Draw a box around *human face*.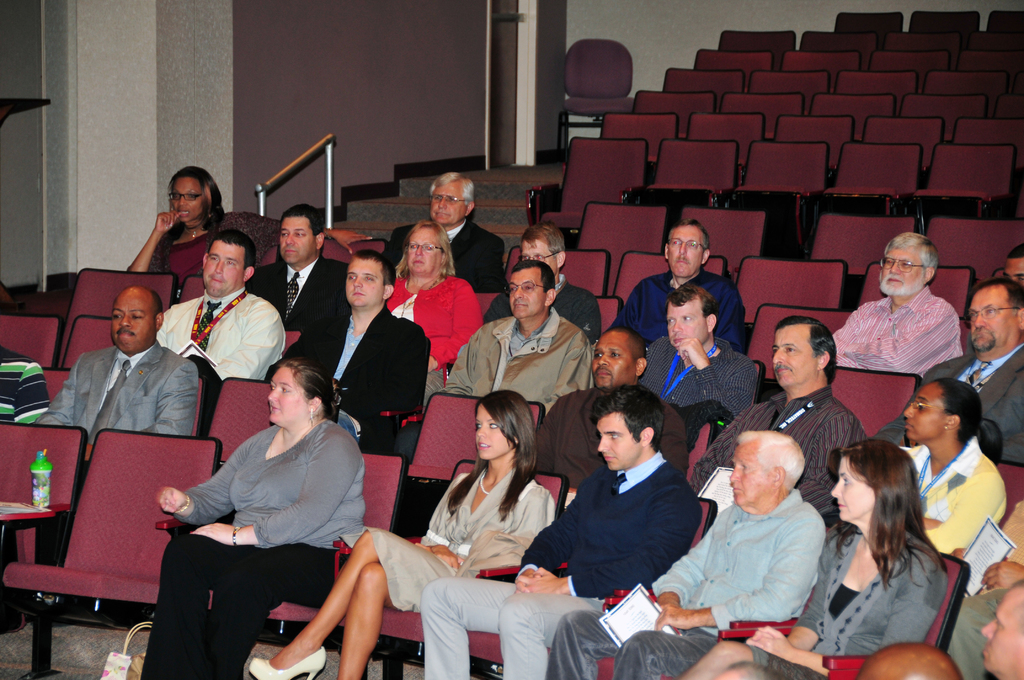
box(520, 240, 554, 271).
